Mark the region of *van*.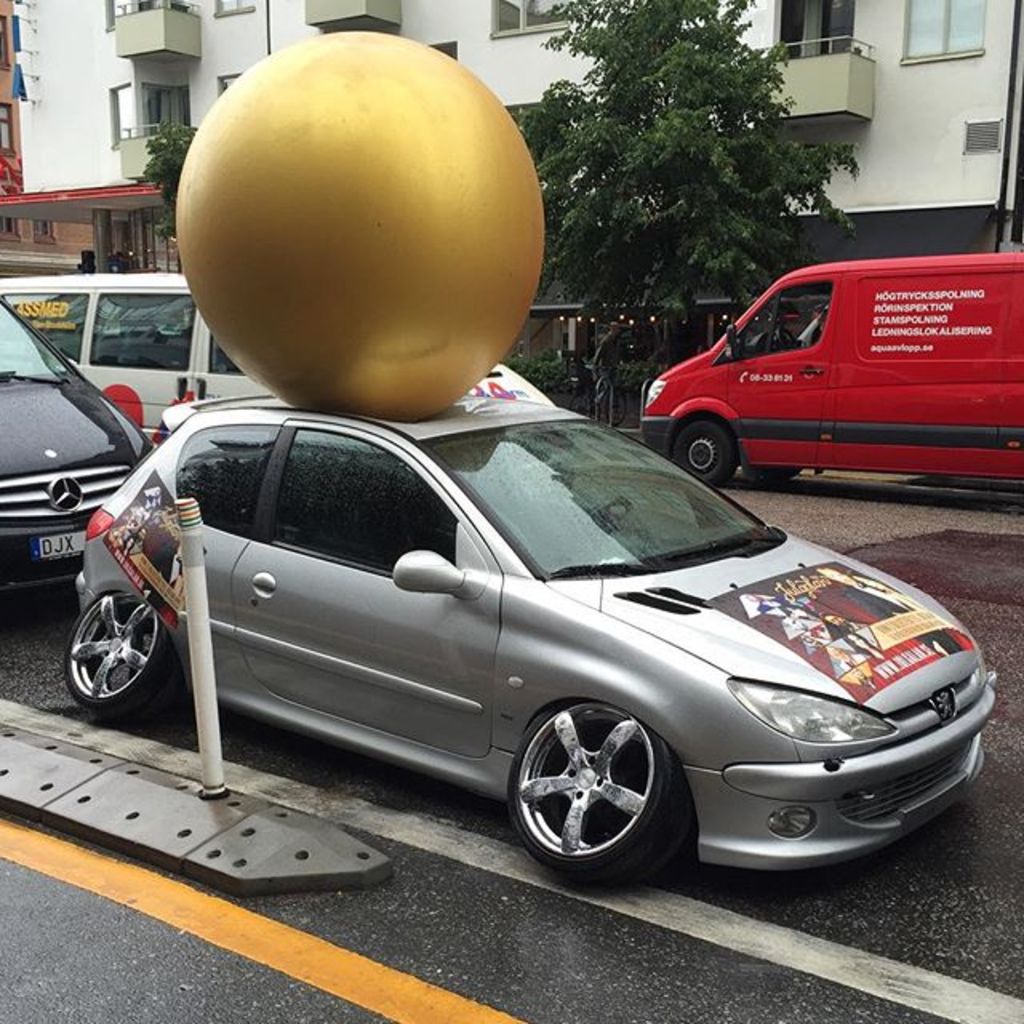
Region: <bbox>0, 270, 557, 453</bbox>.
